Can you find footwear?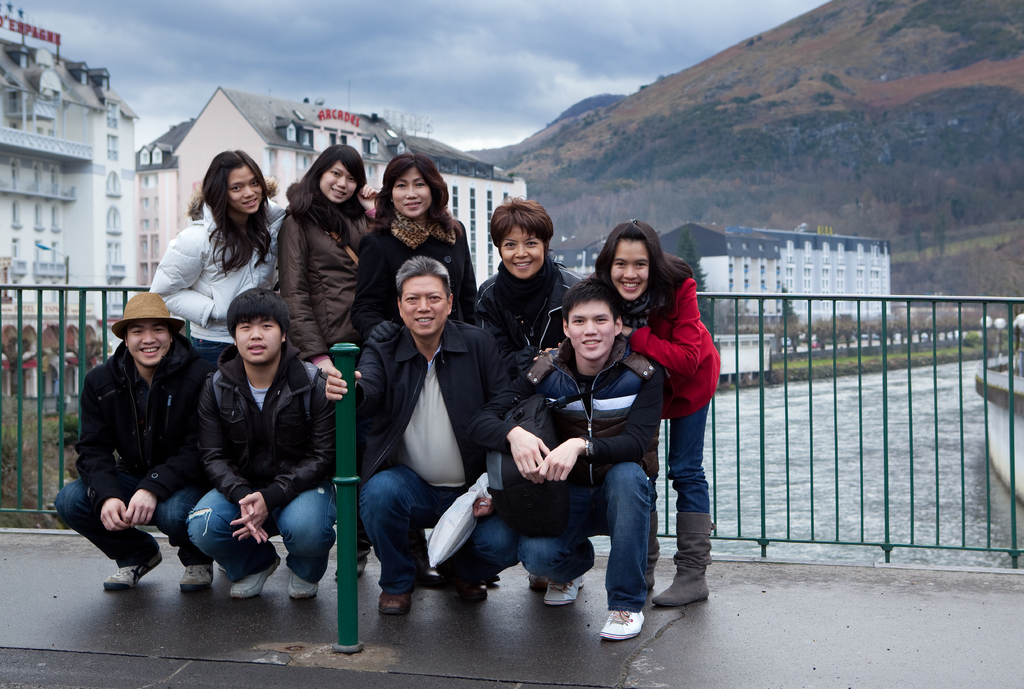
Yes, bounding box: region(181, 563, 216, 592).
